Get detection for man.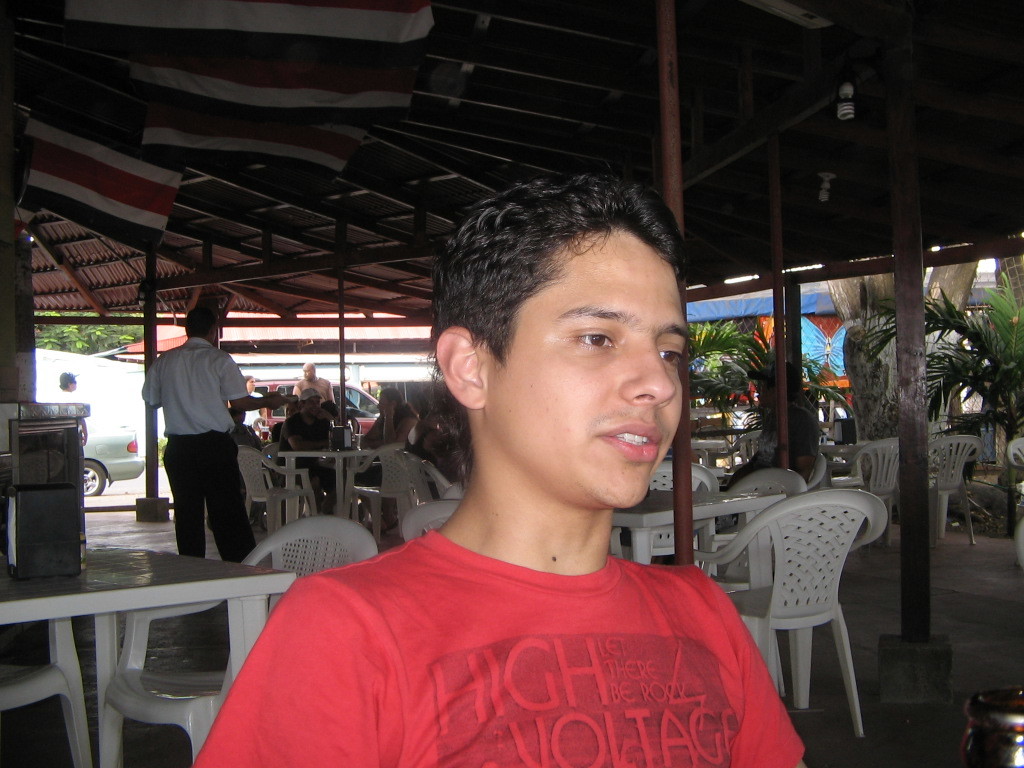
Detection: pyautogui.locateOnScreen(267, 396, 302, 445).
